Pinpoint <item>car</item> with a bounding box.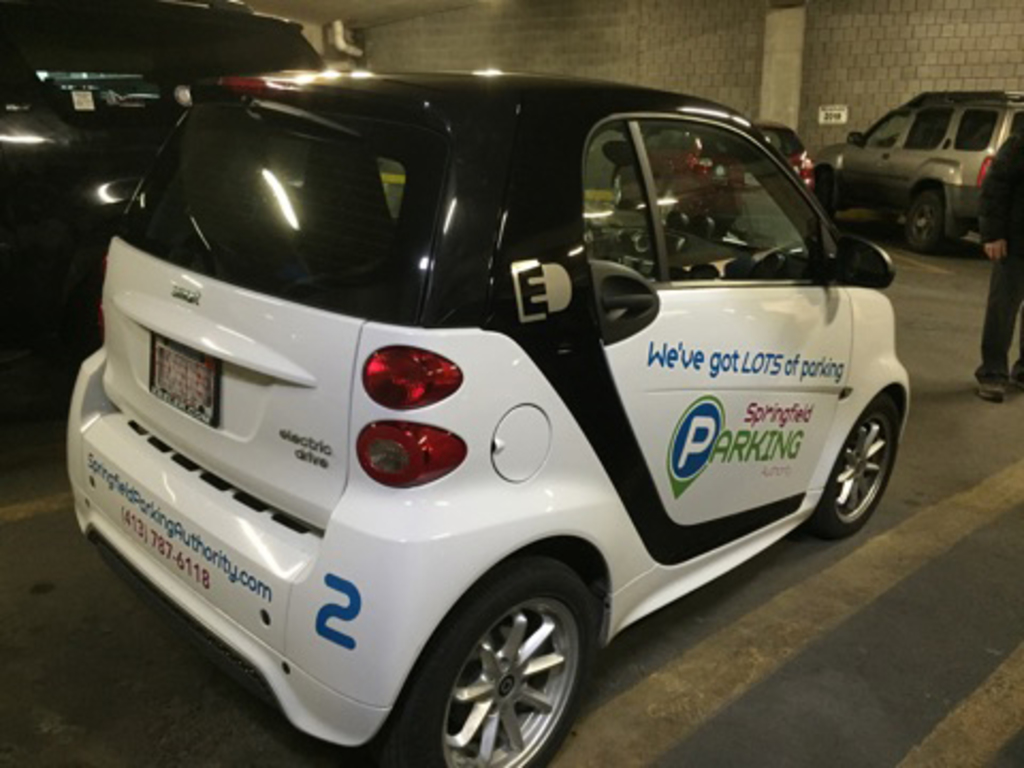
rect(815, 85, 1022, 262).
